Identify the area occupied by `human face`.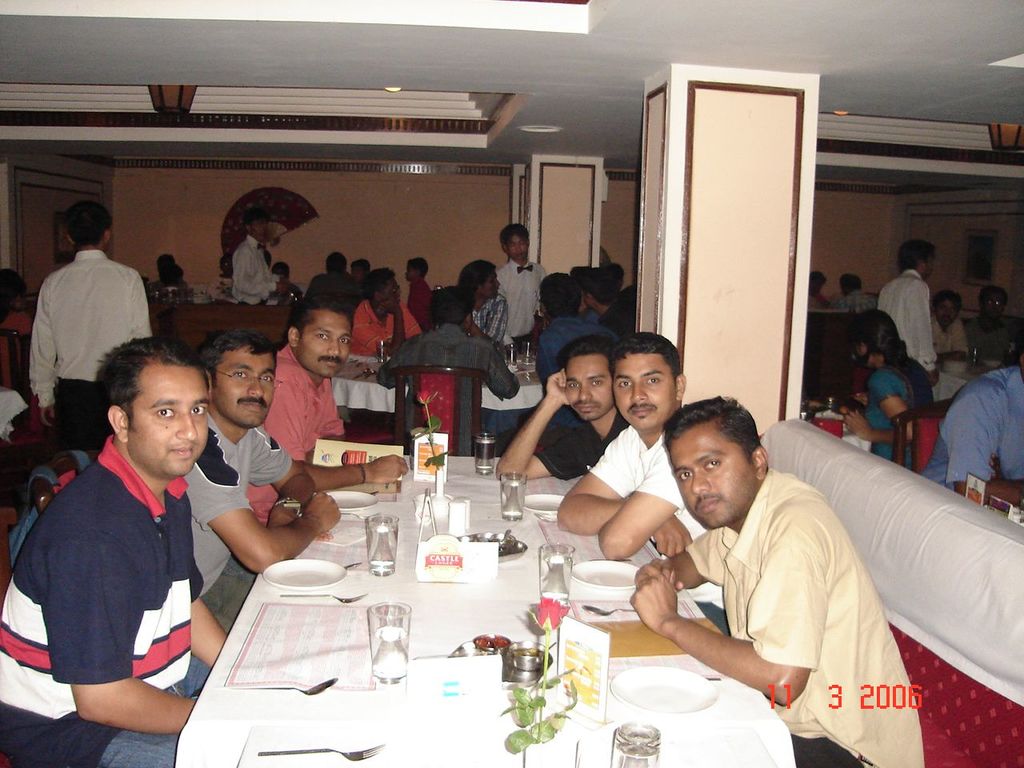
Area: (666, 416, 754, 526).
